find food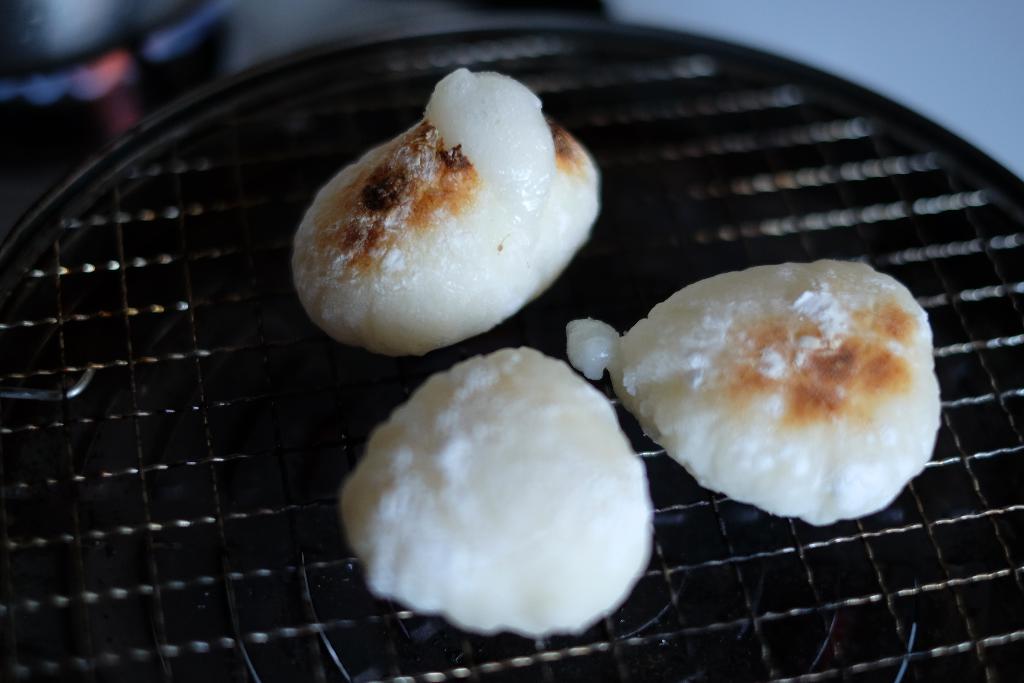
region(290, 68, 601, 356)
